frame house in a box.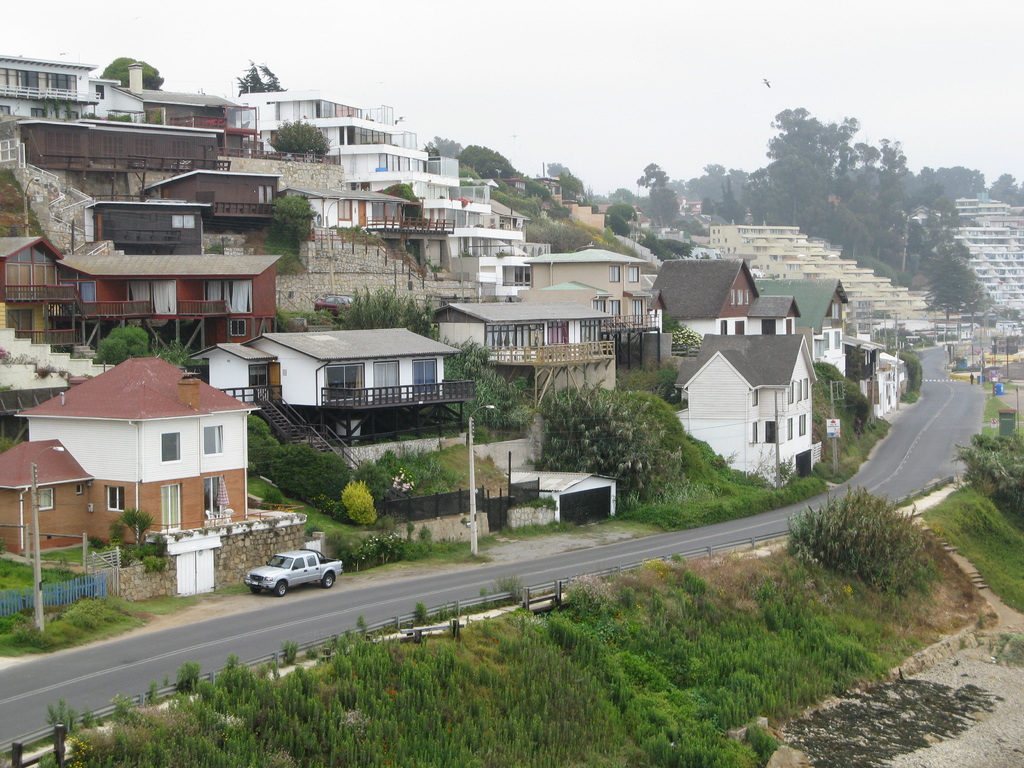
bbox=[756, 266, 849, 383].
